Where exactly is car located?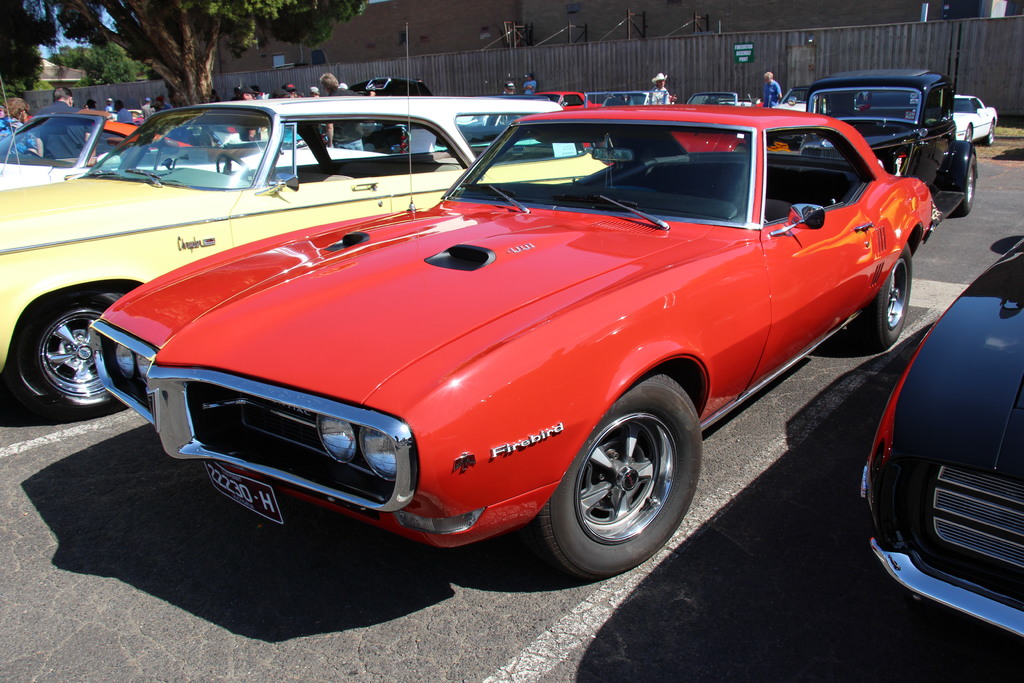
Its bounding box is 0,119,383,193.
